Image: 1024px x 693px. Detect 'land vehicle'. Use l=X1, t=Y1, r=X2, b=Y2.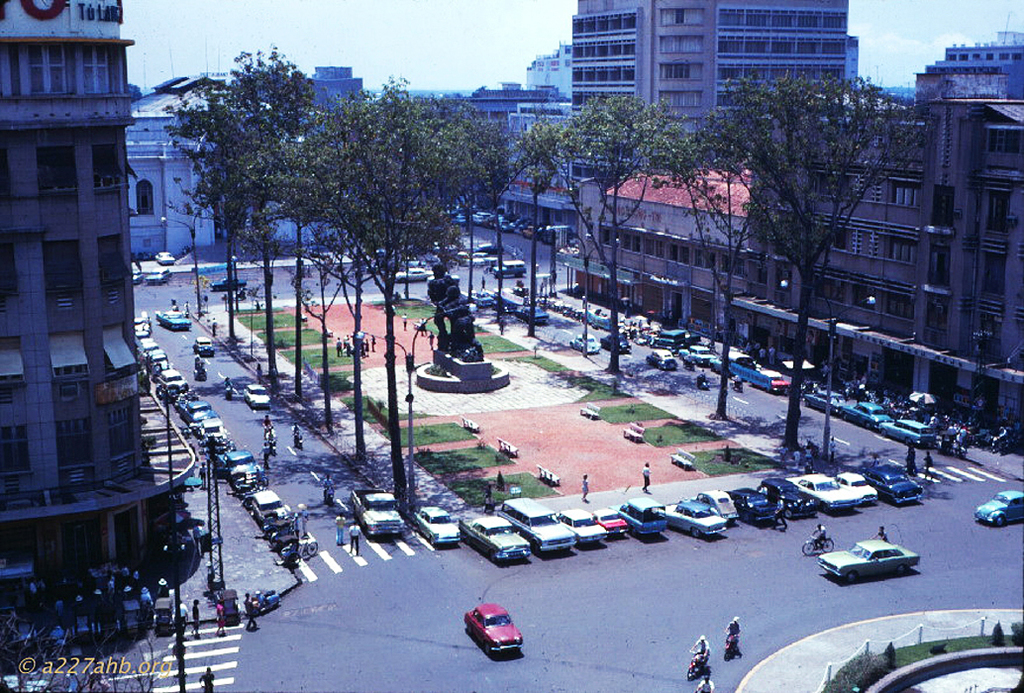
l=132, t=266, r=145, b=287.
